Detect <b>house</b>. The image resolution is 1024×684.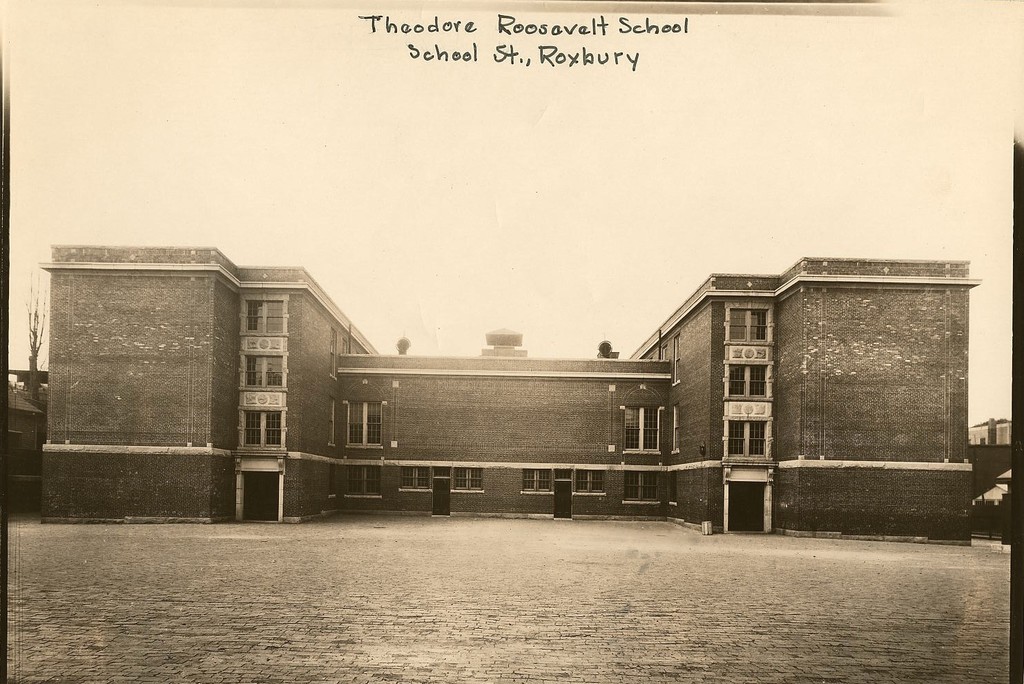
(x1=39, y1=246, x2=983, y2=535).
